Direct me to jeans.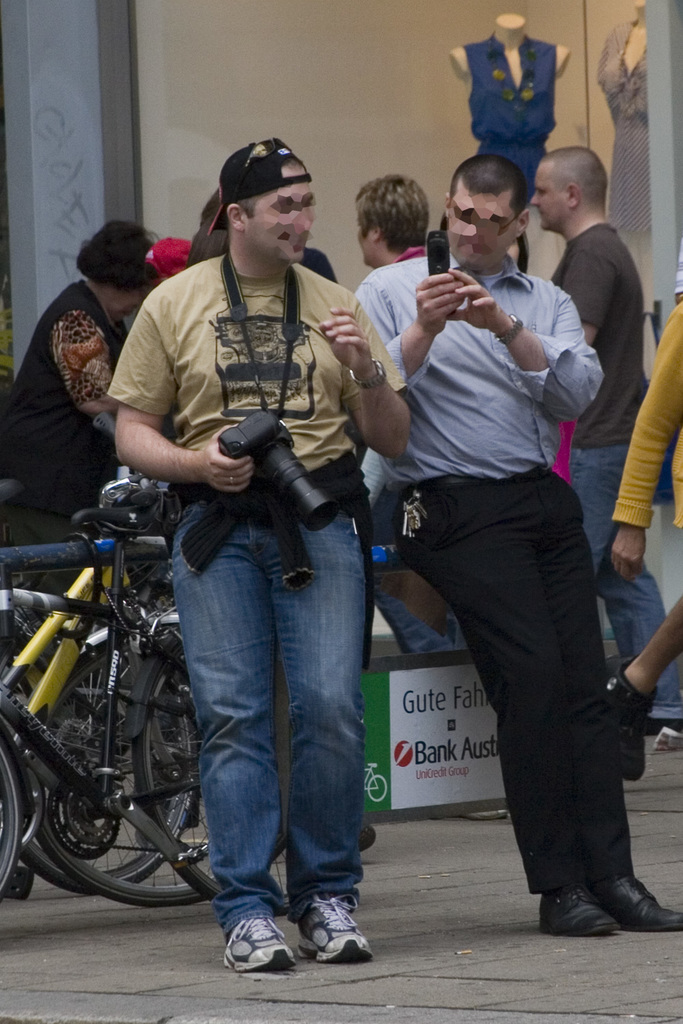
Direction: [175,496,364,939].
